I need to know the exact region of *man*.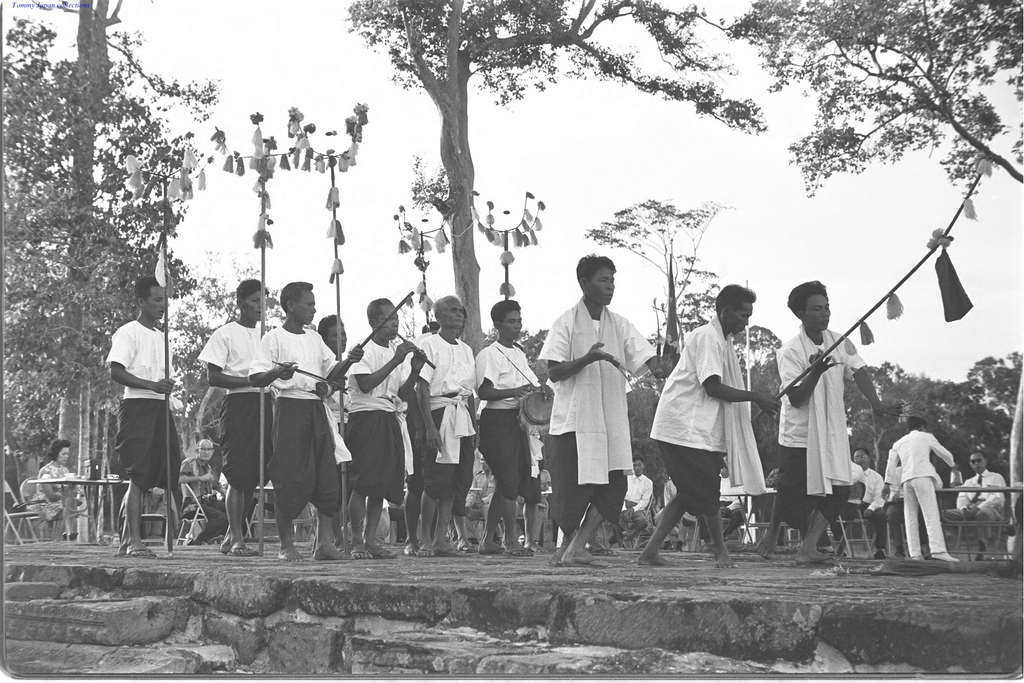
Region: (179, 436, 227, 544).
